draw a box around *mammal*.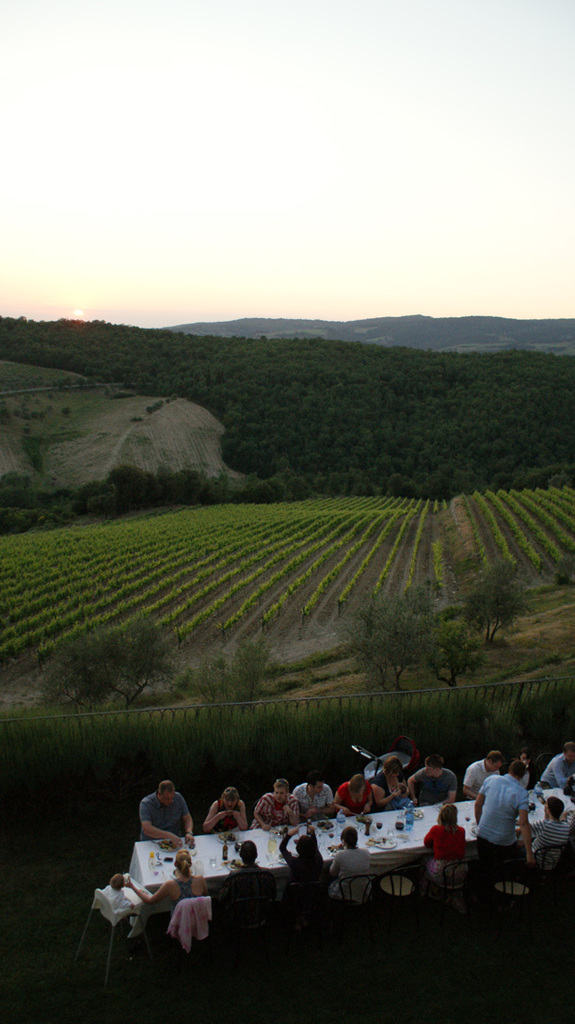
374 755 411 809.
